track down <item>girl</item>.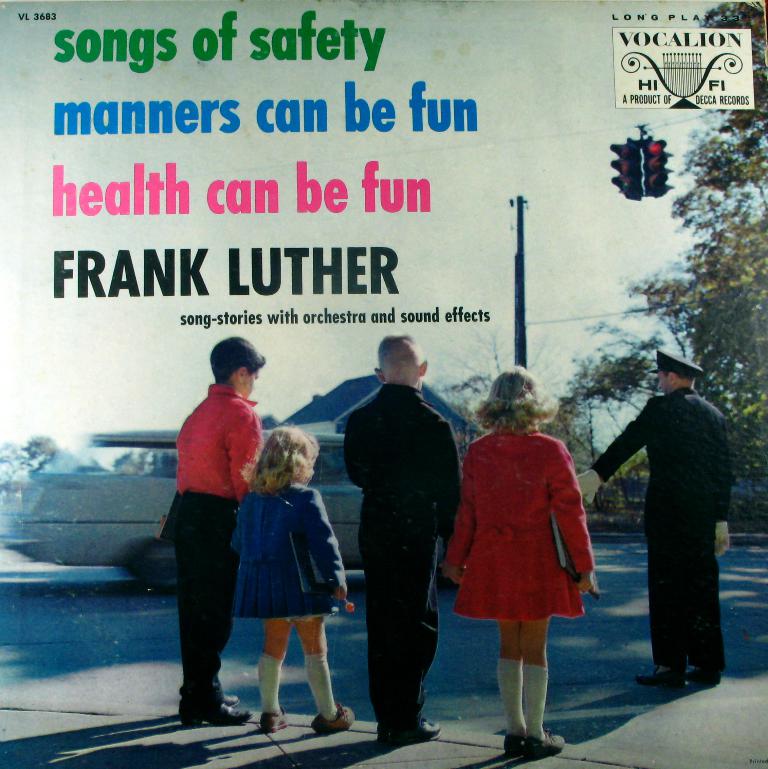
Tracked to (left=439, top=368, right=599, bottom=759).
